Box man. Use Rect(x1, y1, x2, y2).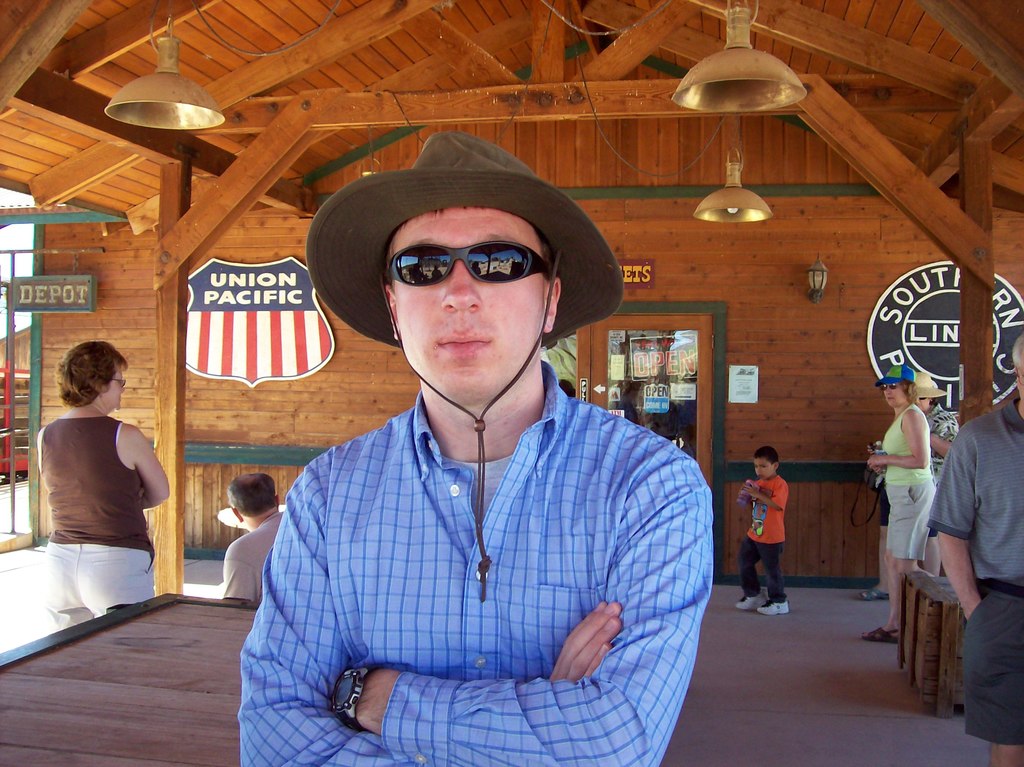
Rect(926, 332, 1023, 766).
